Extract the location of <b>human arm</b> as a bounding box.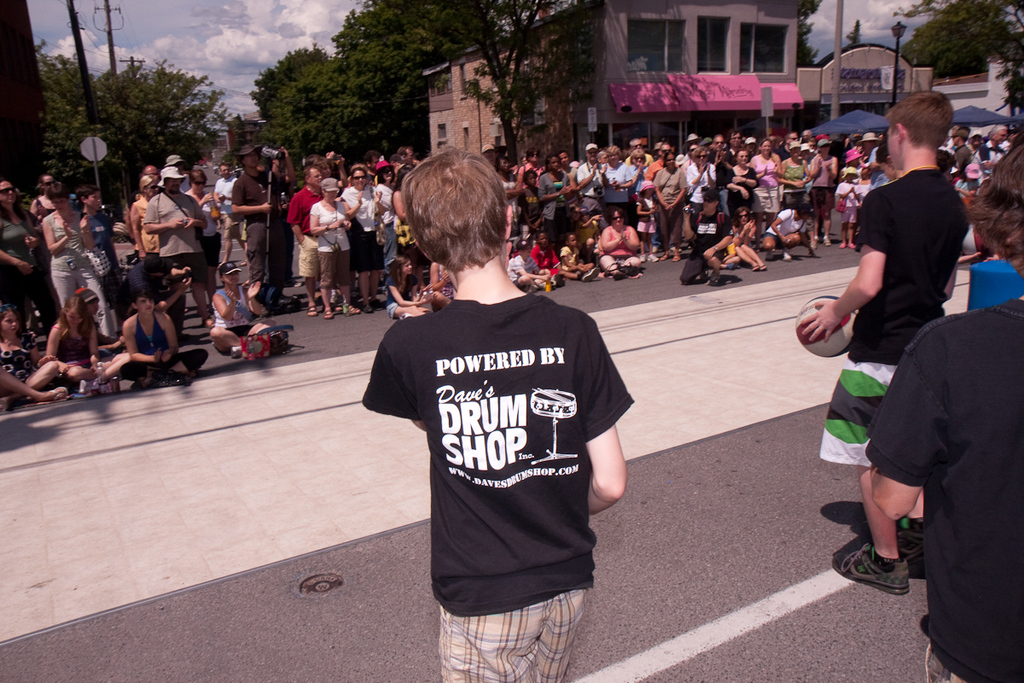
[left=390, top=189, right=408, bottom=219].
